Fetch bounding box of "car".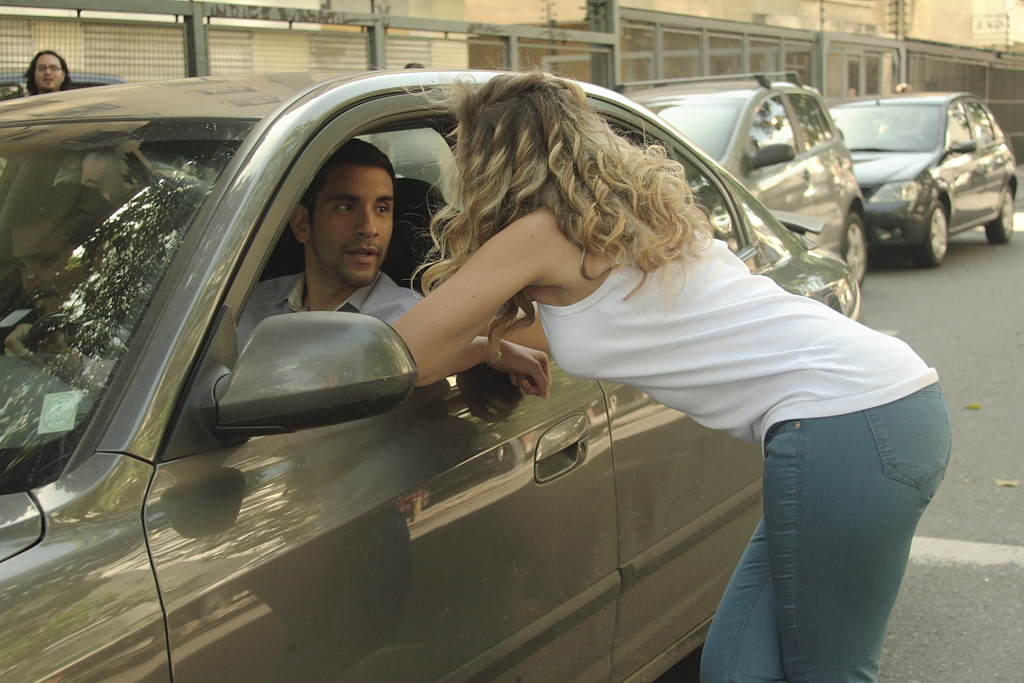
Bbox: Rect(619, 68, 874, 287).
